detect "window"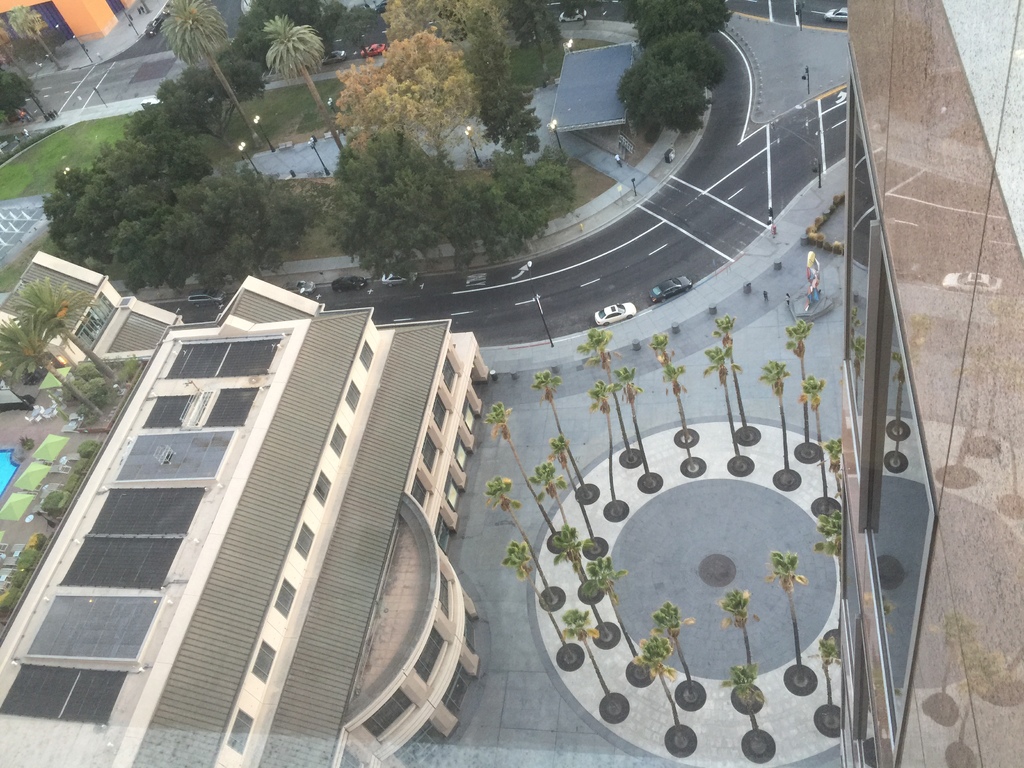
rect(268, 572, 298, 611)
